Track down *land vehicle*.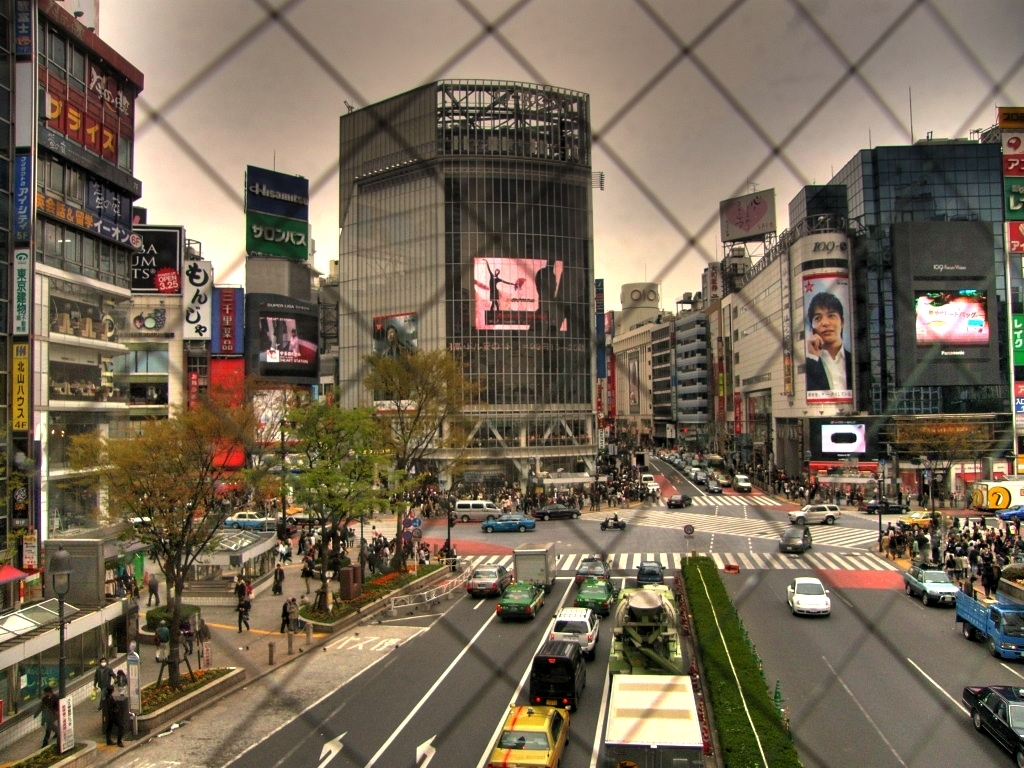
Tracked to x1=672, y1=492, x2=686, y2=503.
